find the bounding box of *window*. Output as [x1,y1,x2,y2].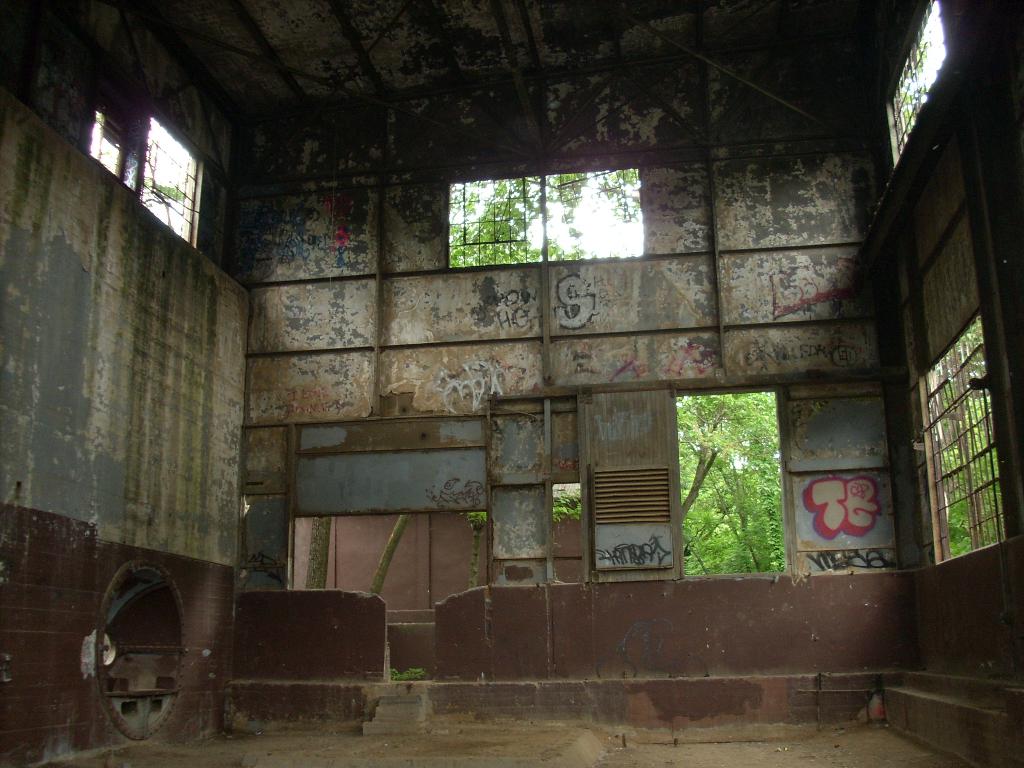
[493,390,796,574].
